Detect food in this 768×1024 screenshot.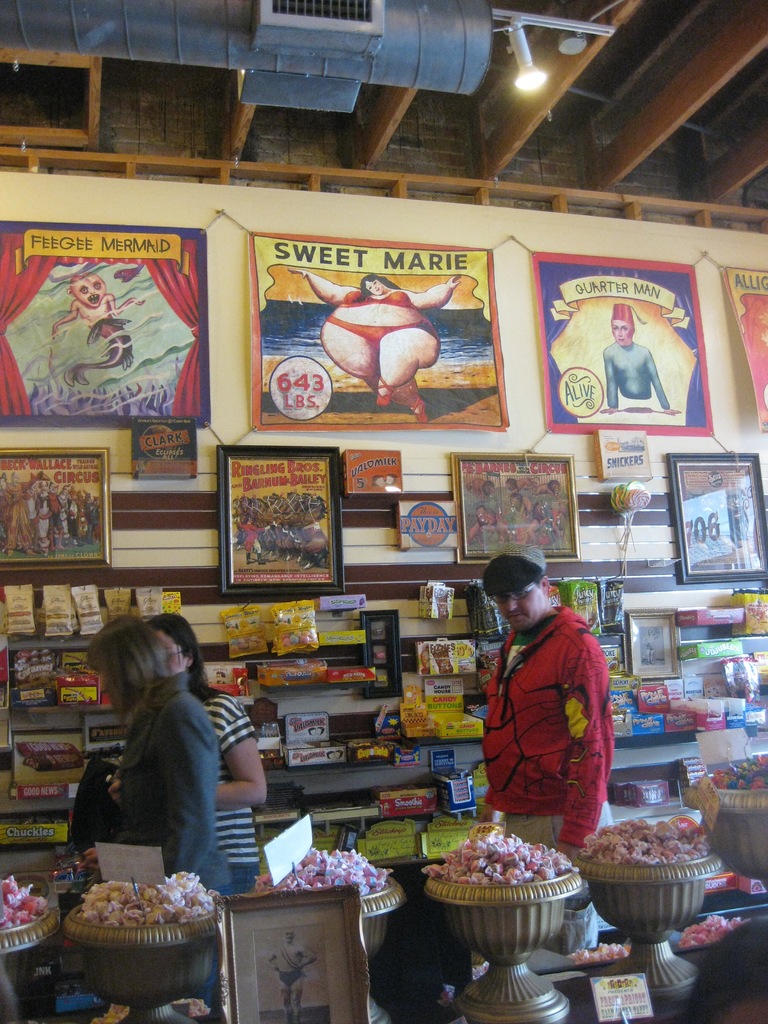
Detection: [x1=567, y1=941, x2=628, y2=963].
